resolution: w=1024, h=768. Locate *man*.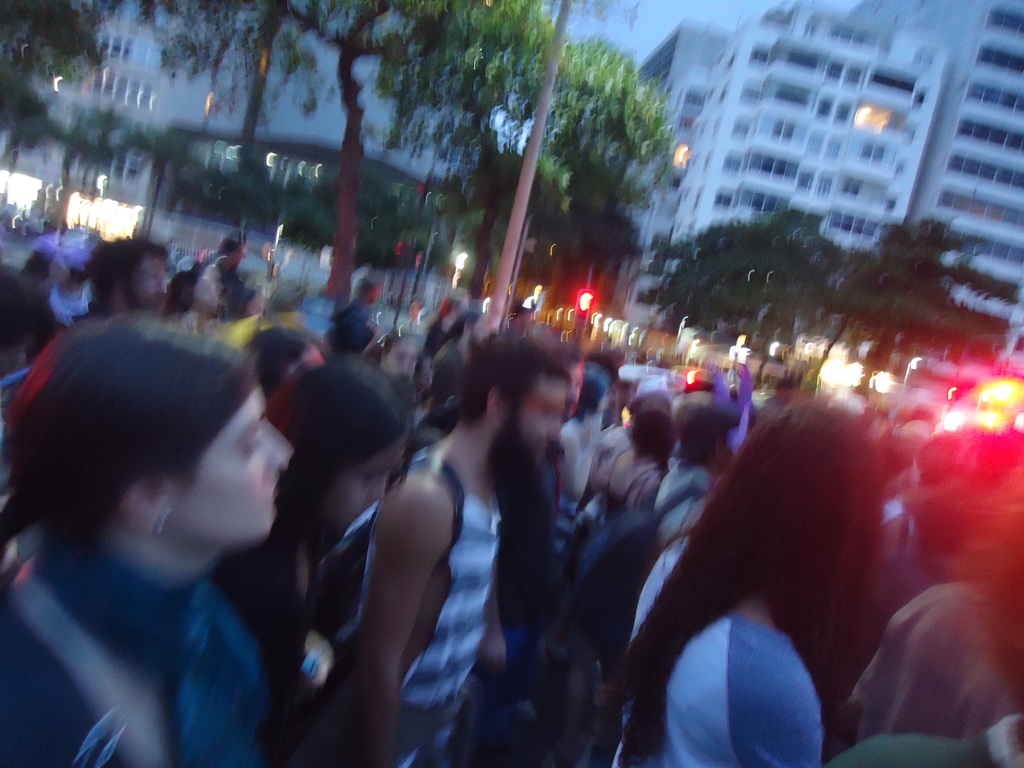
pyautogui.locateOnScreen(84, 234, 168, 327).
